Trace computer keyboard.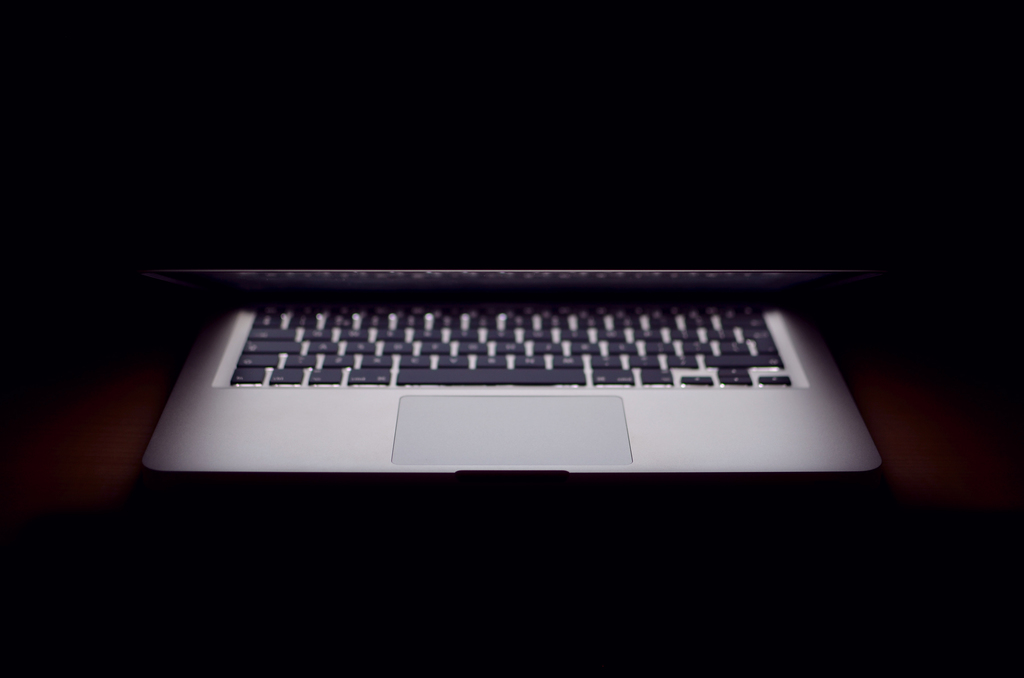
Traced to [left=229, top=302, right=795, bottom=386].
